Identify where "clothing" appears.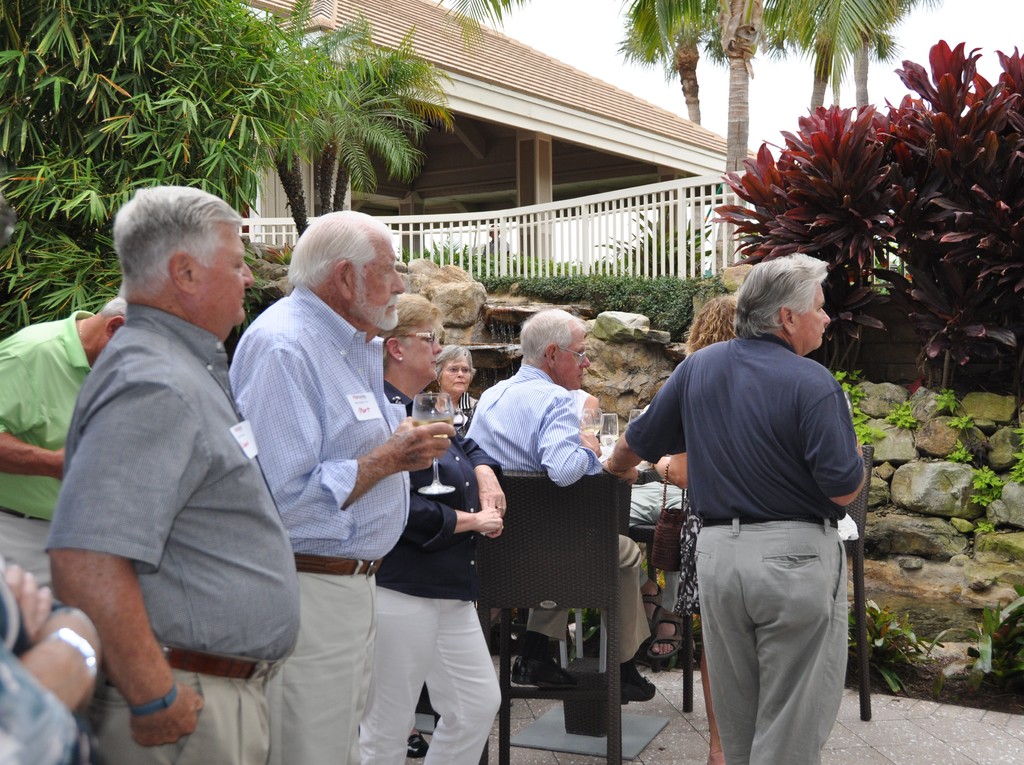
Appears at l=42, t=303, r=298, b=764.
